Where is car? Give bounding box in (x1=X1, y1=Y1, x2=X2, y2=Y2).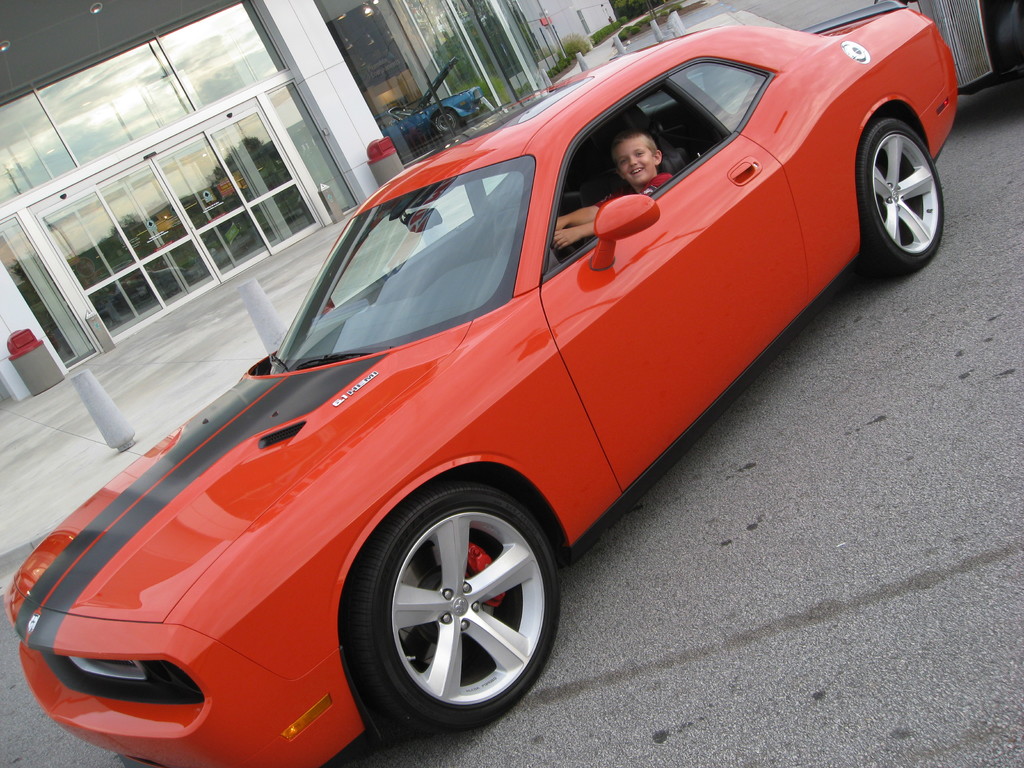
(x1=43, y1=49, x2=968, y2=744).
